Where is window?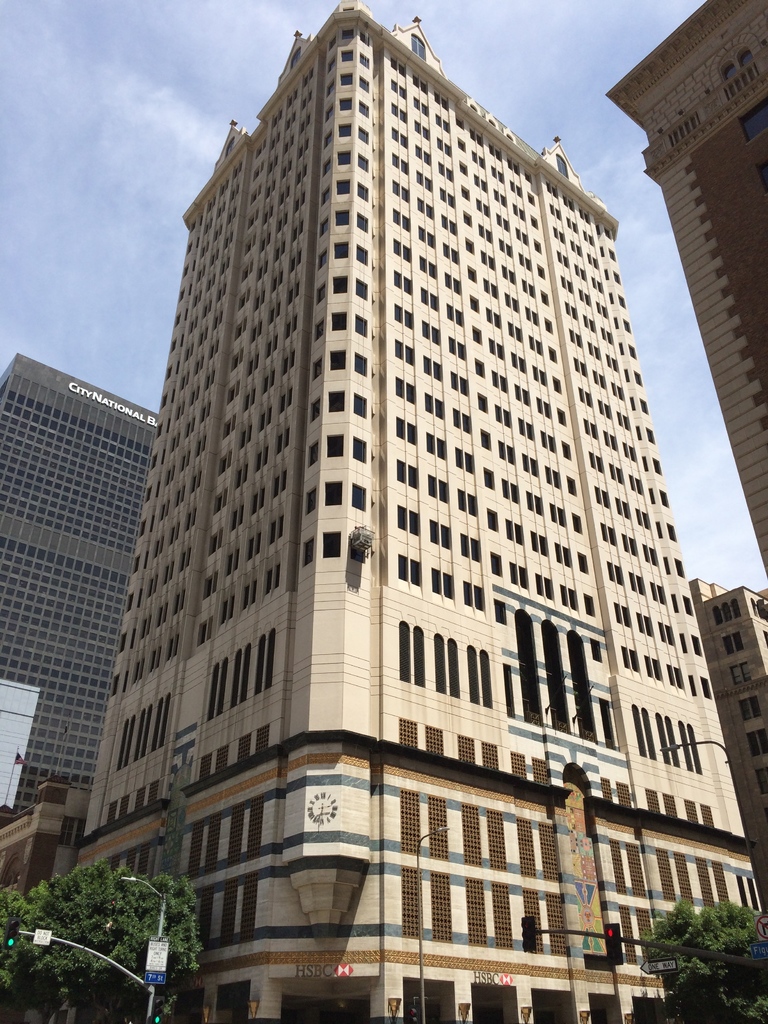
bbox=[352, 435, 367, 463].
